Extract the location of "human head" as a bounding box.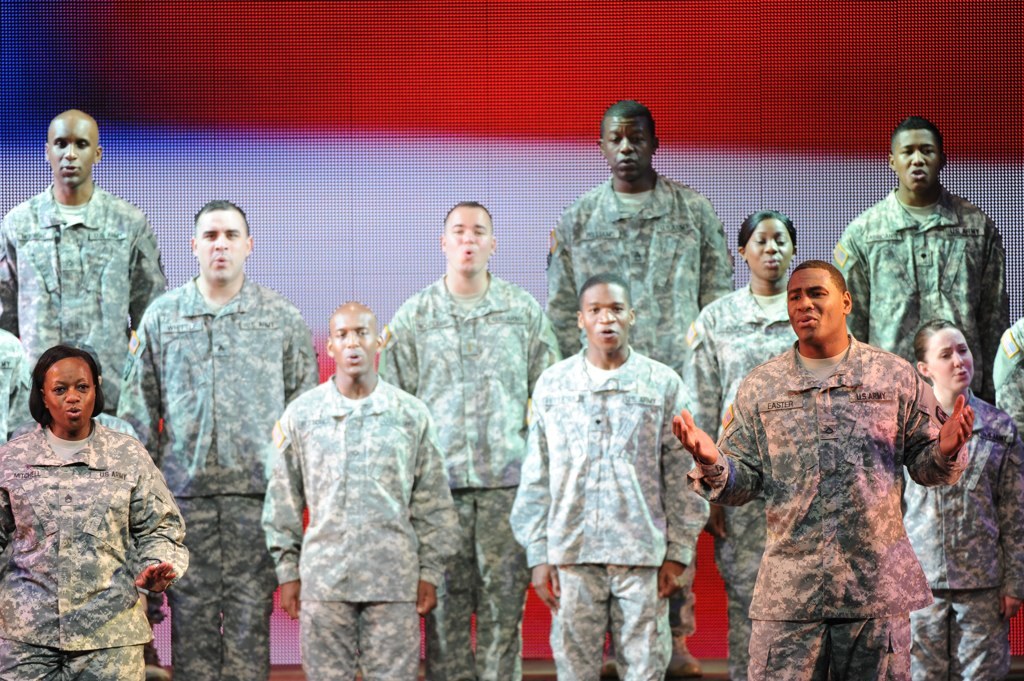
(x1=732, y1=210, x2=794, y2=277).
